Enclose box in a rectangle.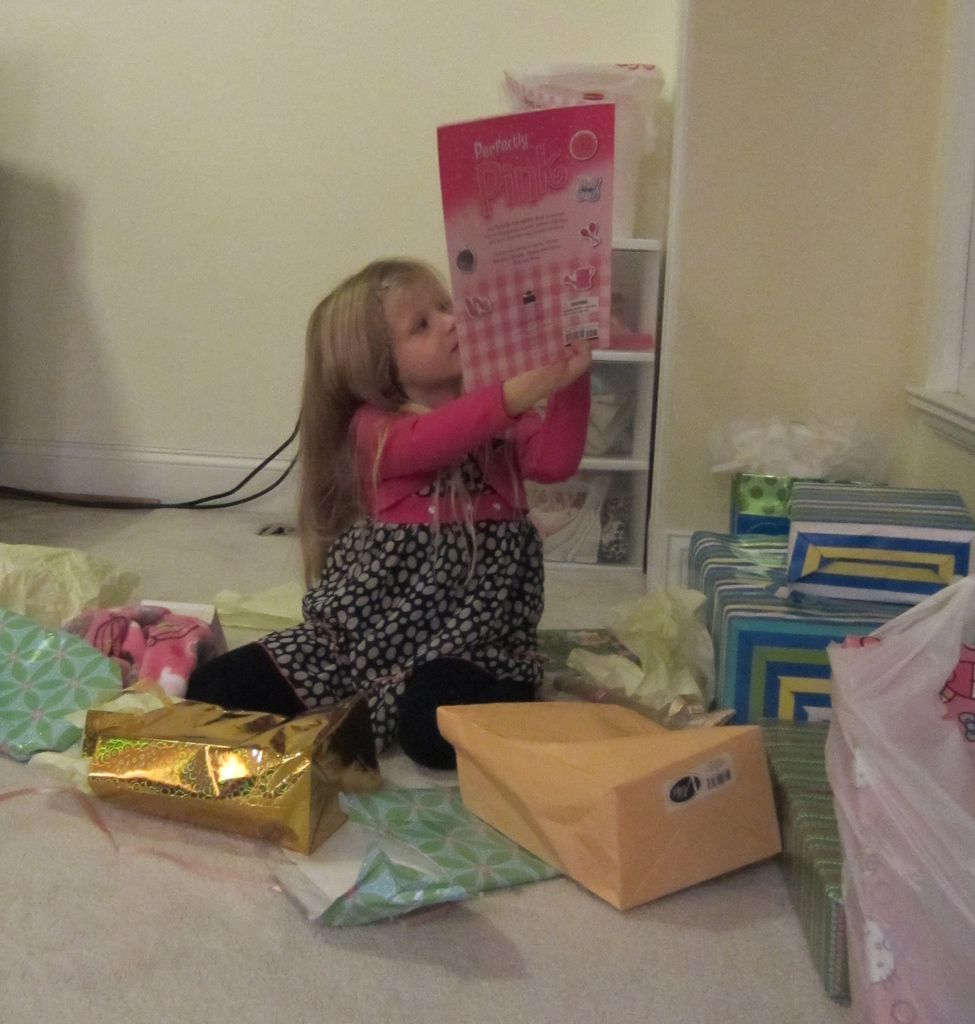
crop(82, 700, 385, 857).
